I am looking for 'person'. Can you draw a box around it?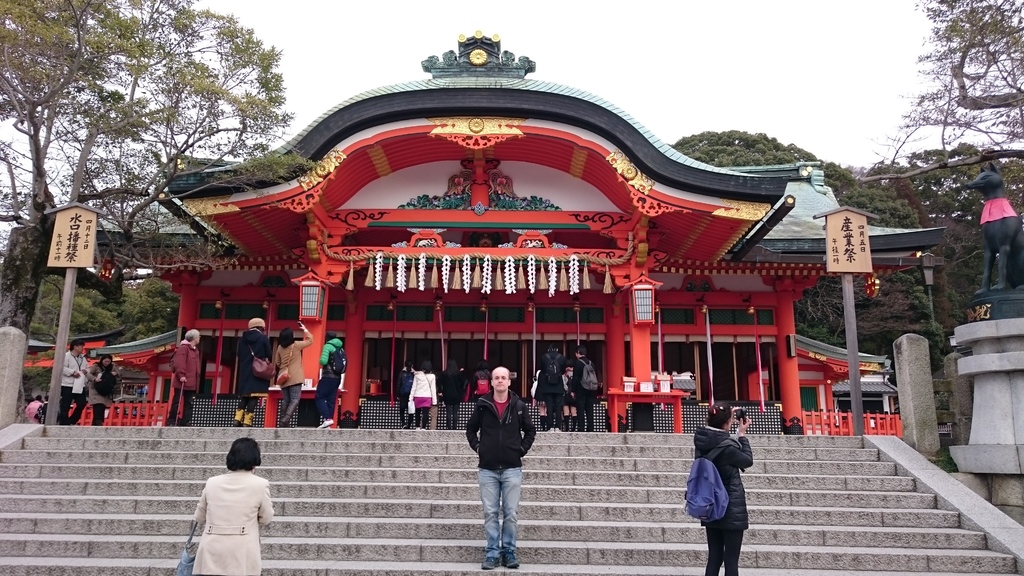
Sure, the bounding box is BBox(680, 403, 752, 575).
